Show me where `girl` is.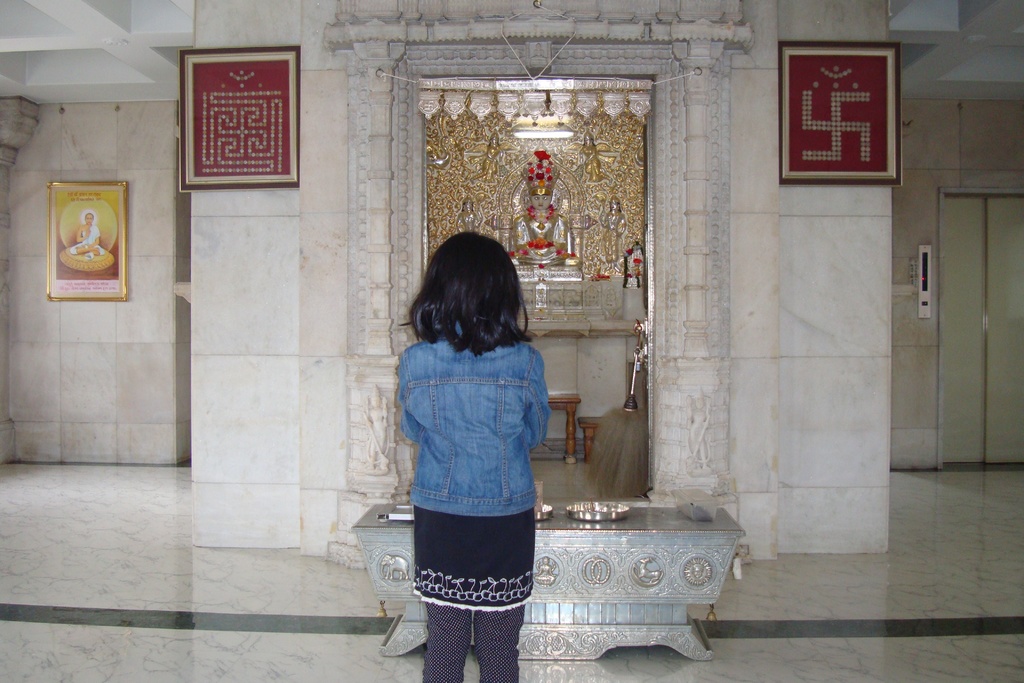
`girl` is at <region>397, 233, 548, 678</region>.
